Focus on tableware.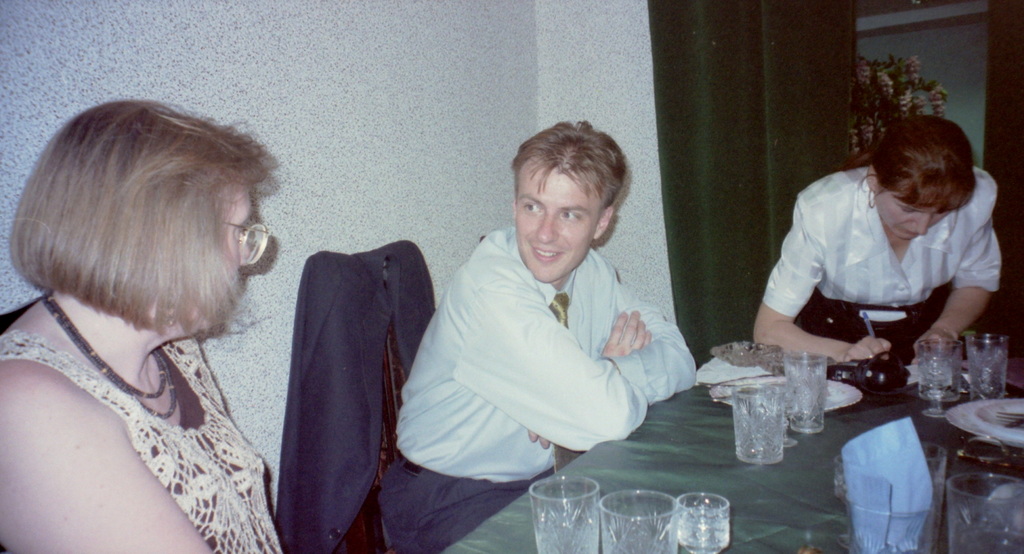
Focused at l=596, t=488, r=678, b=553.
